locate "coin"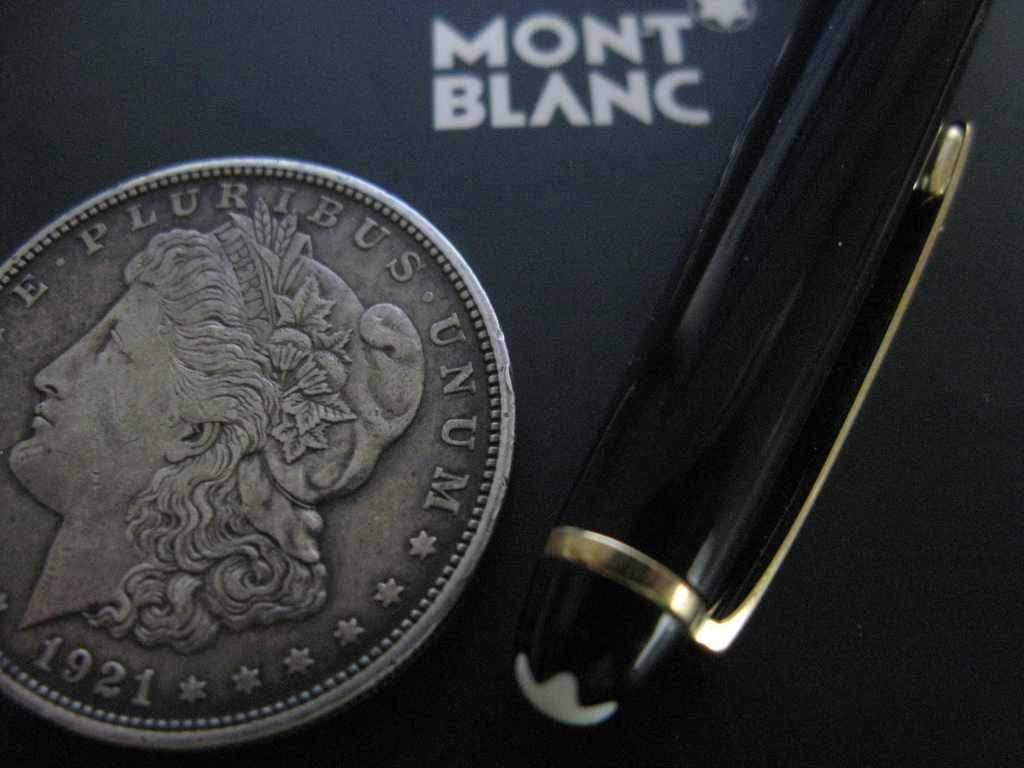
{"x1": 0, "y1": 157, "x2": 514, "y2": 749}
